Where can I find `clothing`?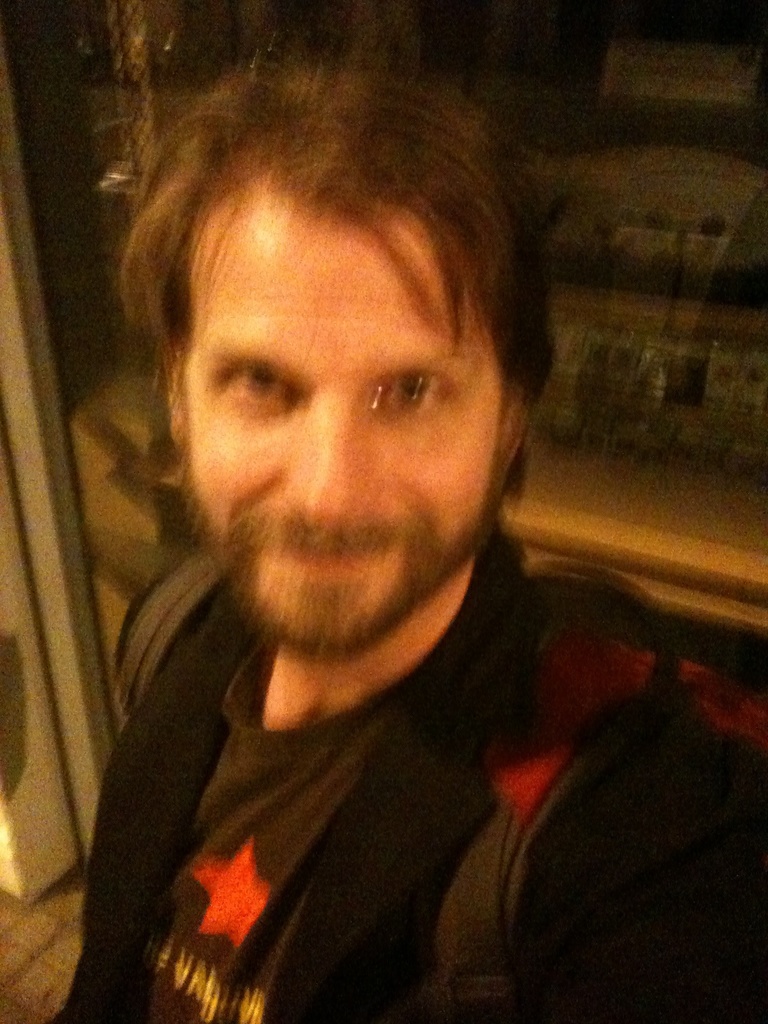
You can find it at pyautogui.locateOnScreen(61, 544, 644, 1005).
